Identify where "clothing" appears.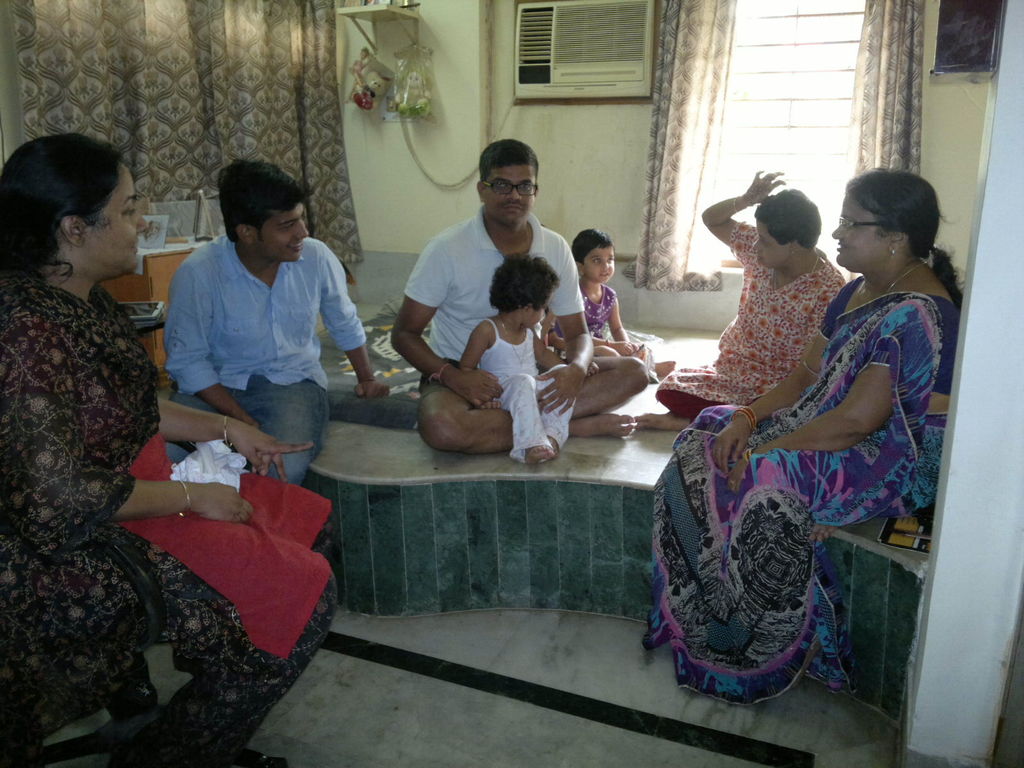
Appears at crop(392, 201, 588, 403).
